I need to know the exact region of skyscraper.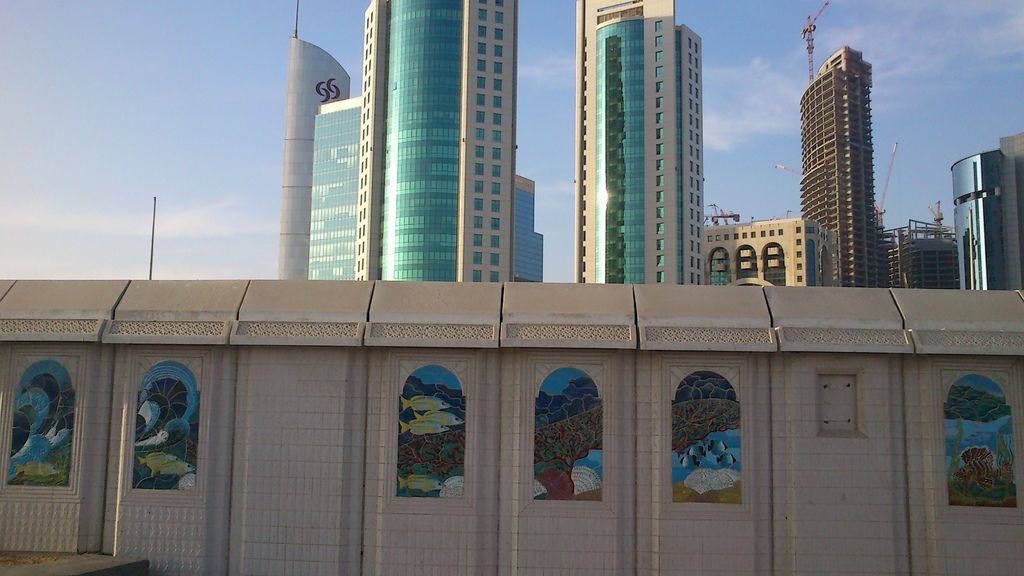
Region: locate(269, 33, 352, 277).
